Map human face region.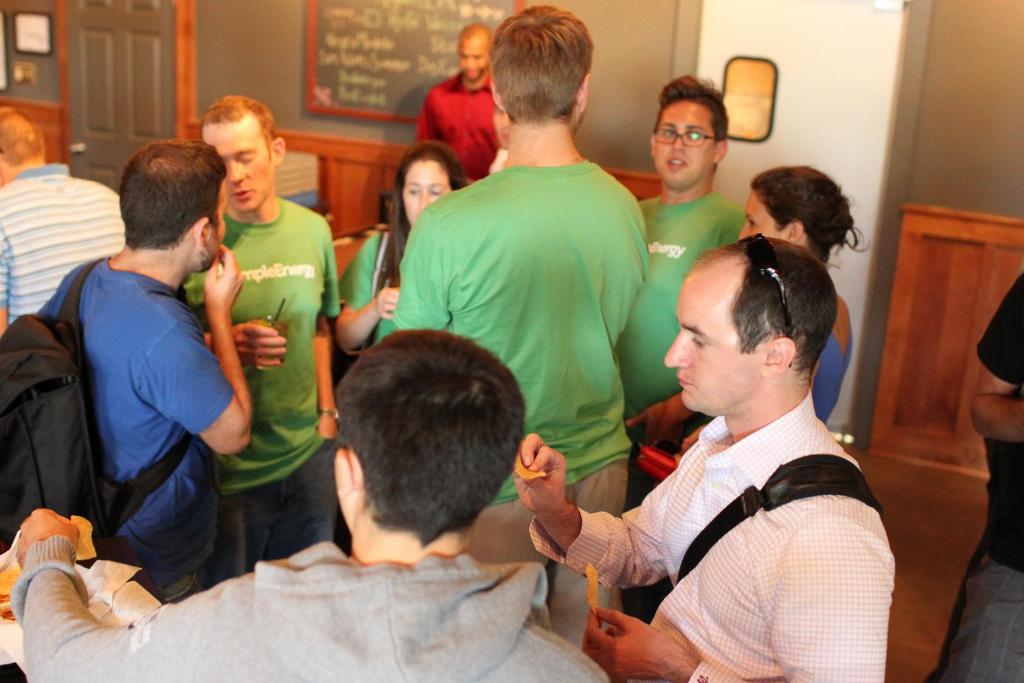
Mapped to <region>654, 100, 715, 186</region>.
